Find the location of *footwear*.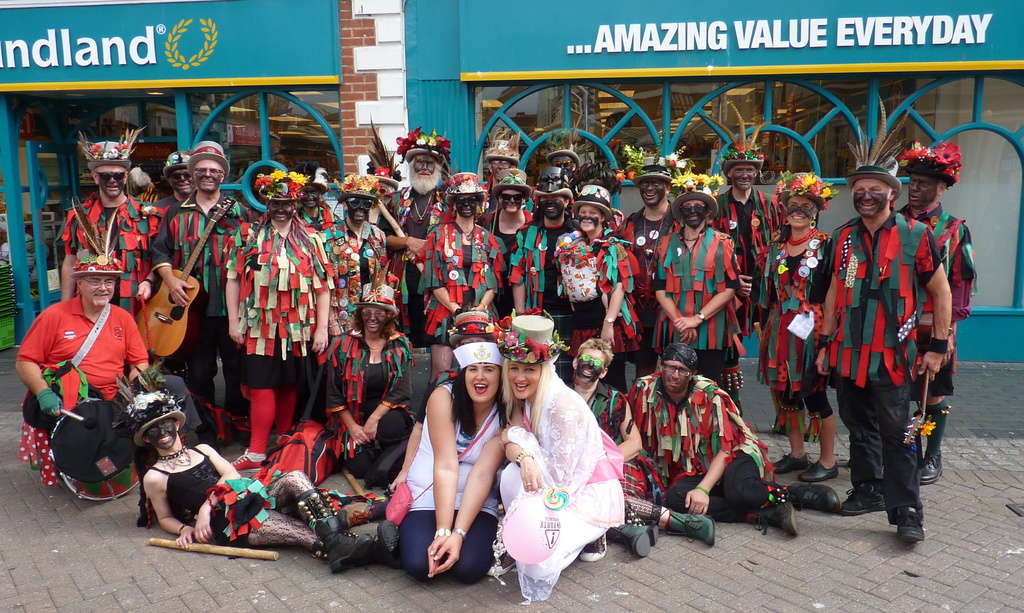
Location: bbox=[918, 453, 945, 483].
